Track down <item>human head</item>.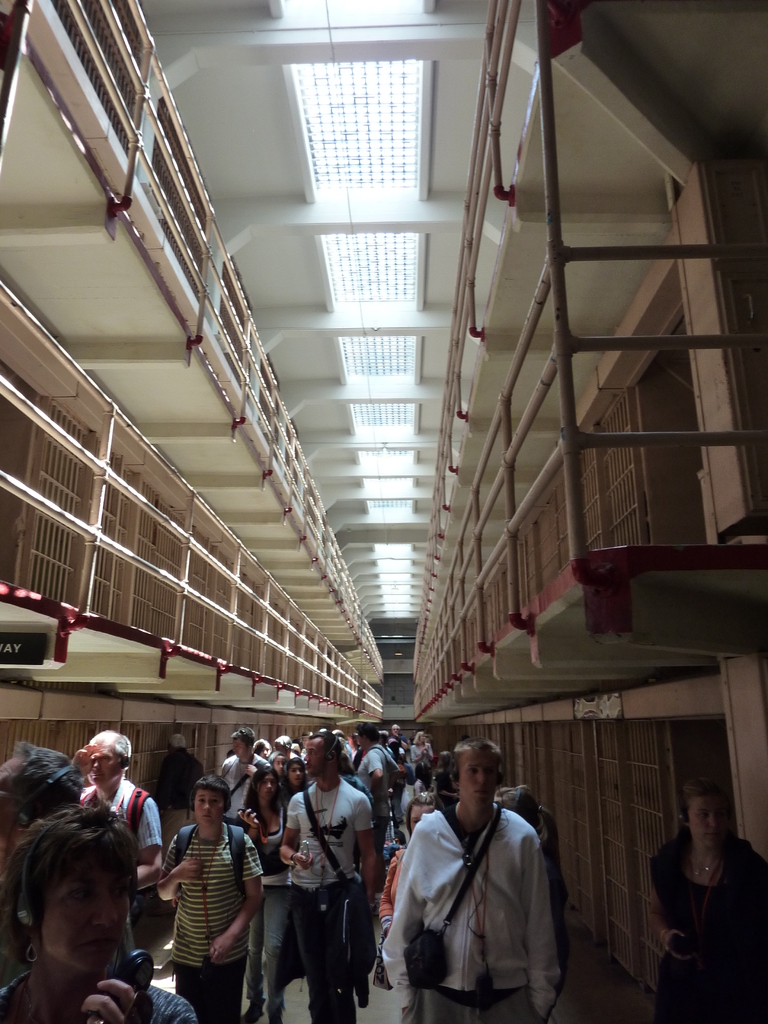
Tracked to [0, 746, 84, 853].
